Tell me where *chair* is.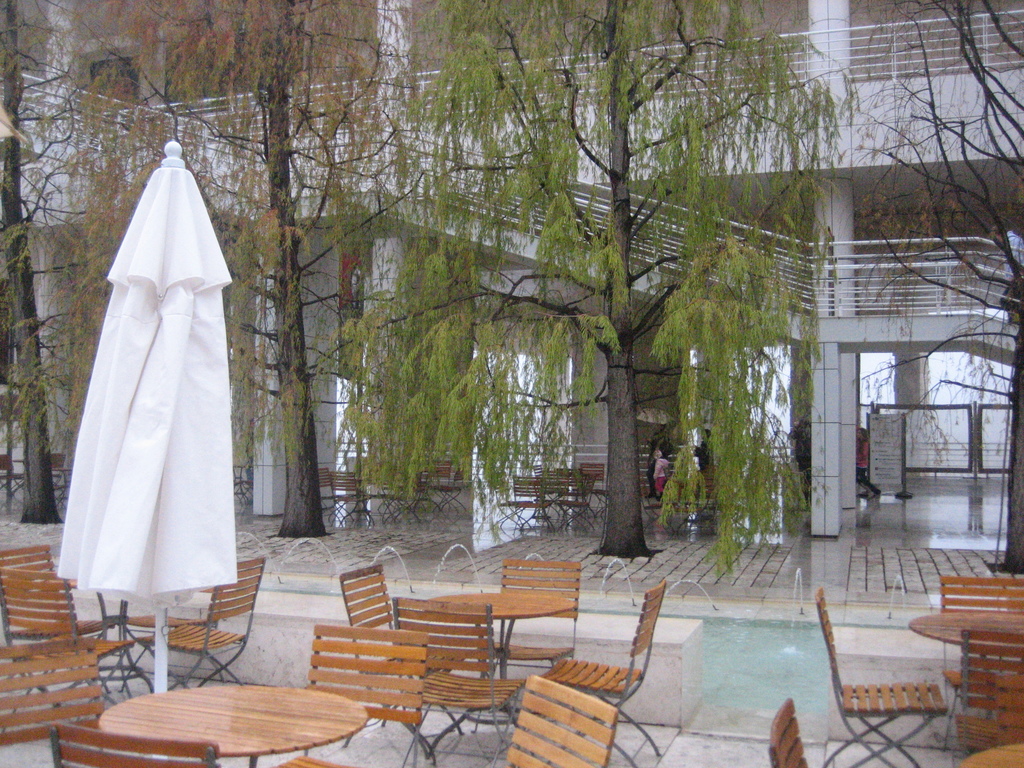
*chair* is at [x1=0, y1=452, x2=31, y2=495].
